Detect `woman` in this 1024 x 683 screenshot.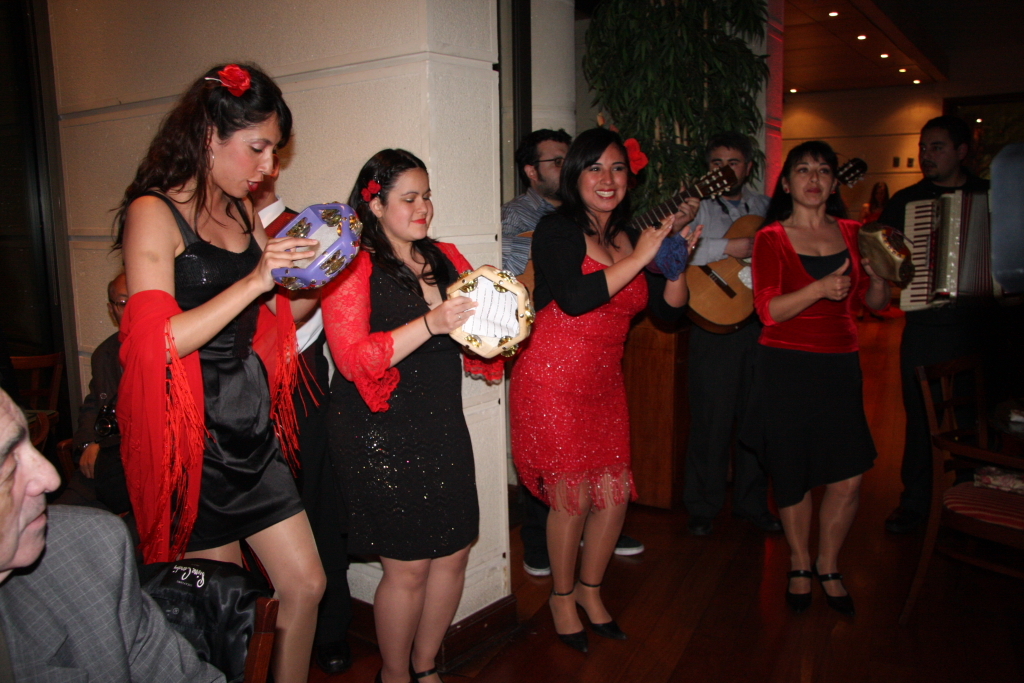
Detection: bbox=(743, 136, 913, 621).
